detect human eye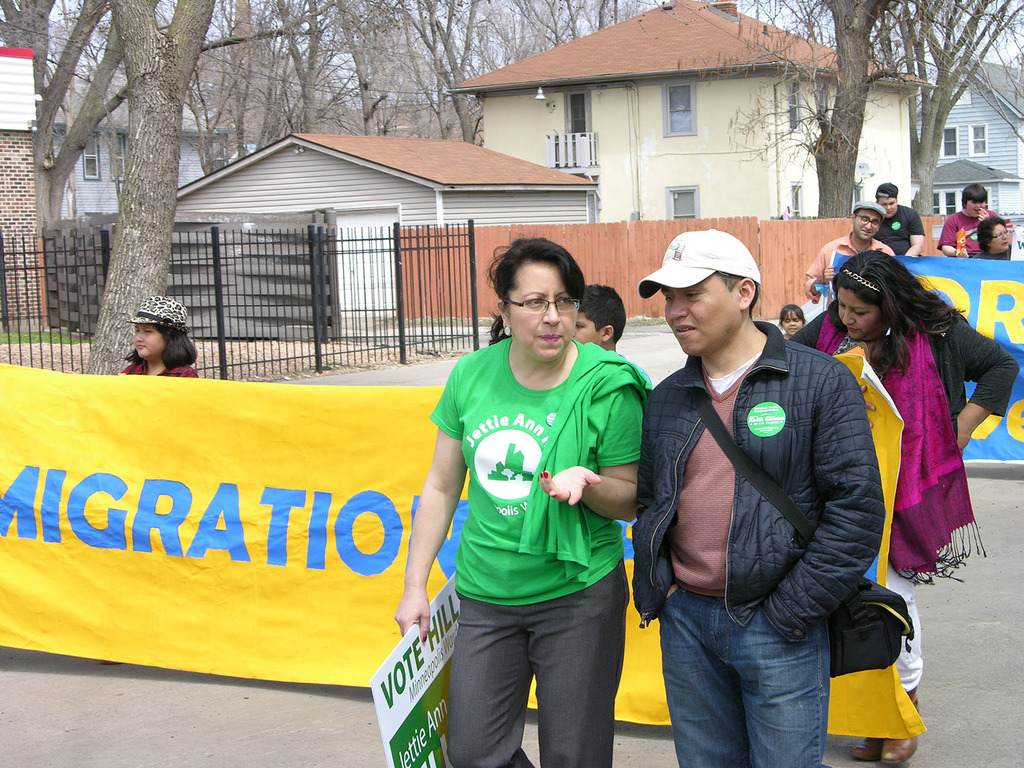
{"left": 684, "top": 289, "right": 701, "bottom": 300}
